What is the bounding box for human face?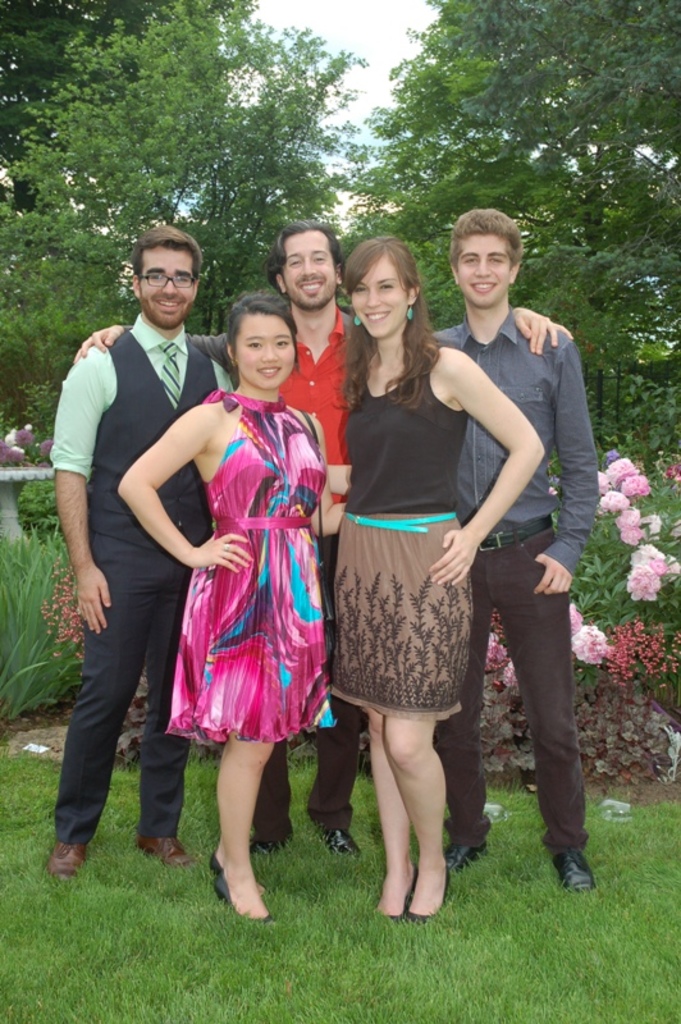
{"left": 142, "top": 250, "right": 196, "bottom": 325}.
